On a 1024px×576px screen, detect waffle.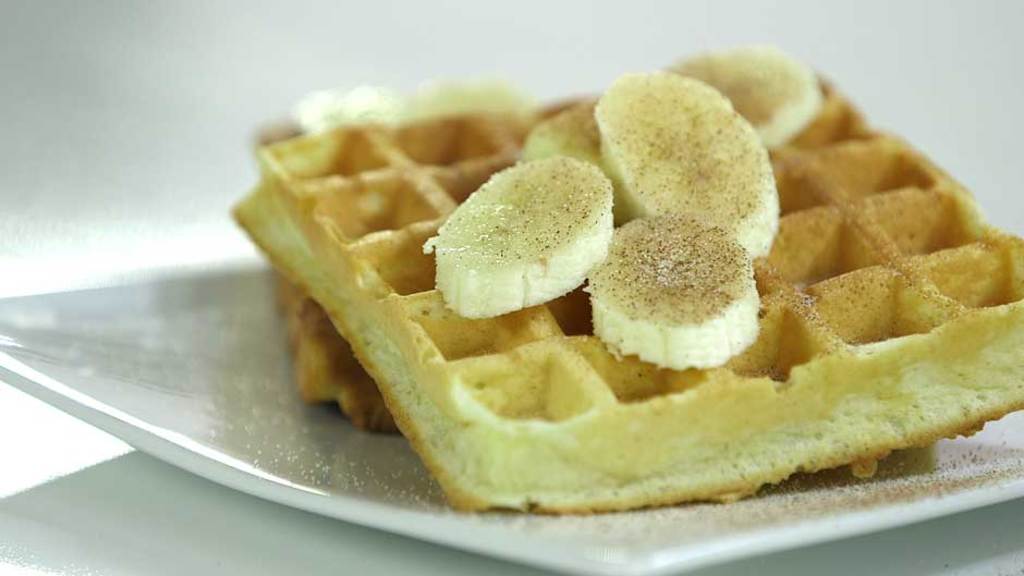
BBox(231, 70, 1023, 508).
